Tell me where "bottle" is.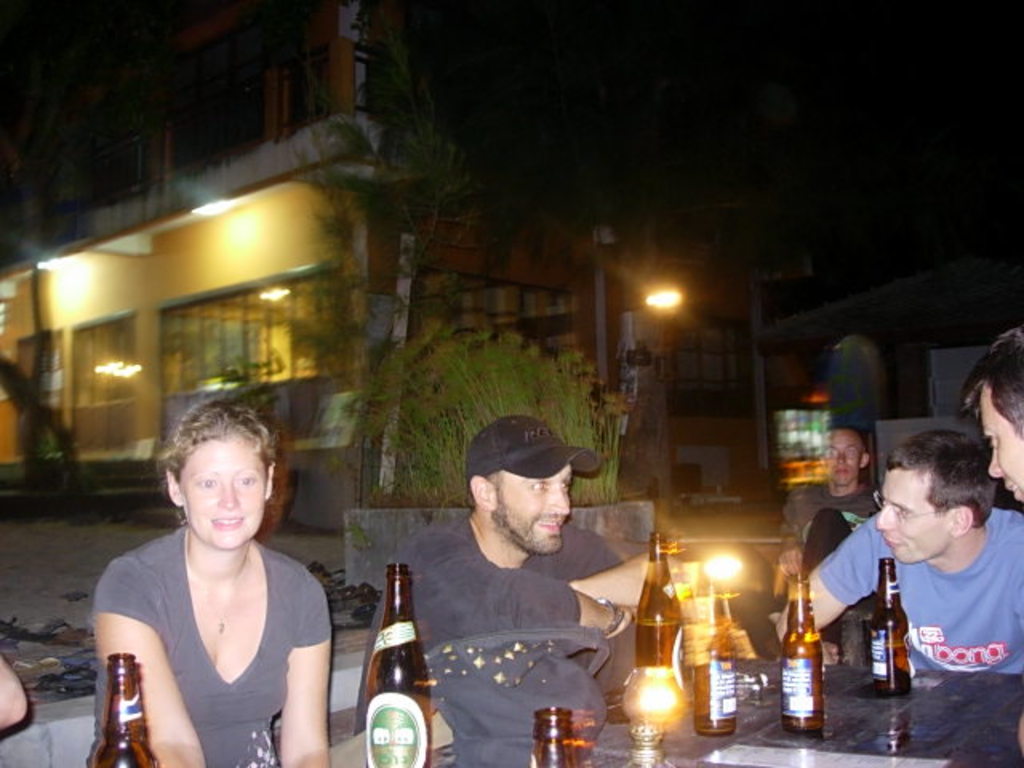
"bottle" is at (left=864, top=558, right=912, bottom=694).
